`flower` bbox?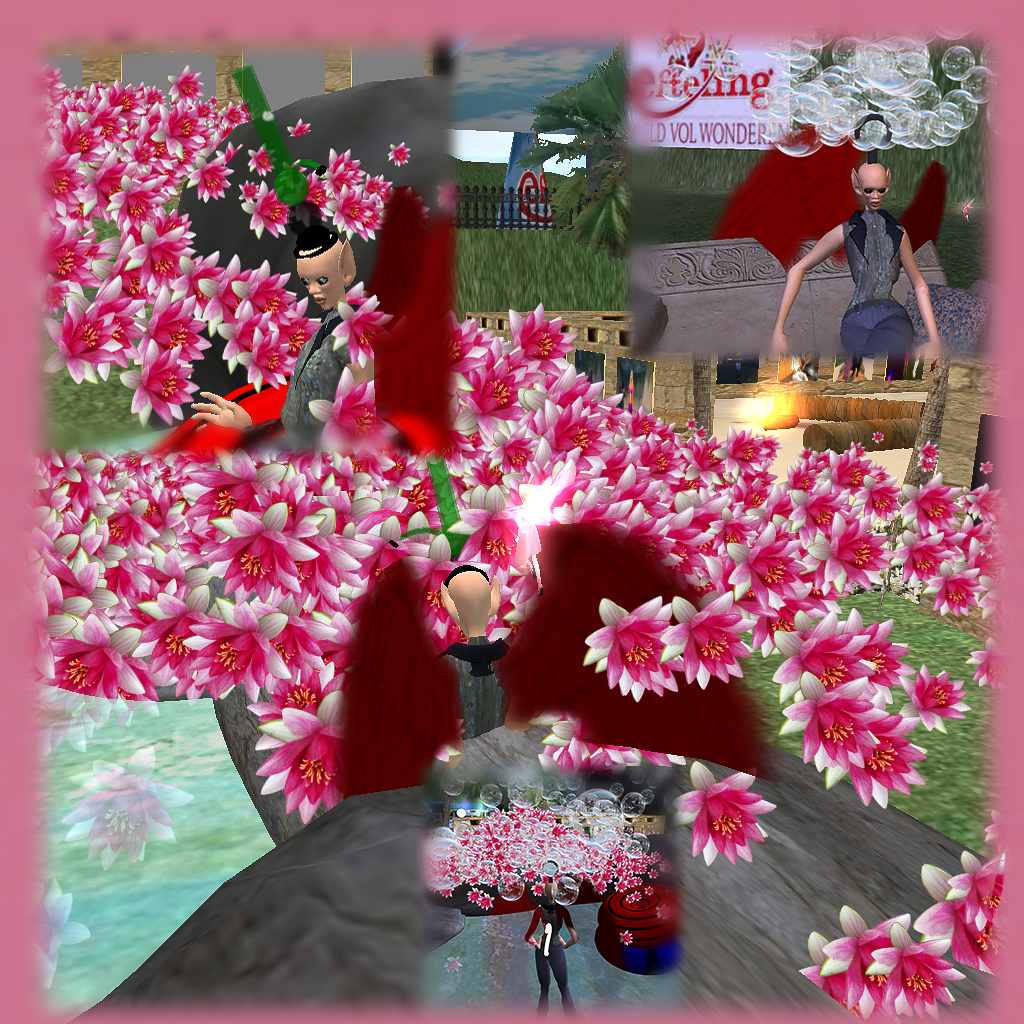
locate(66, 743, 194, 874)
